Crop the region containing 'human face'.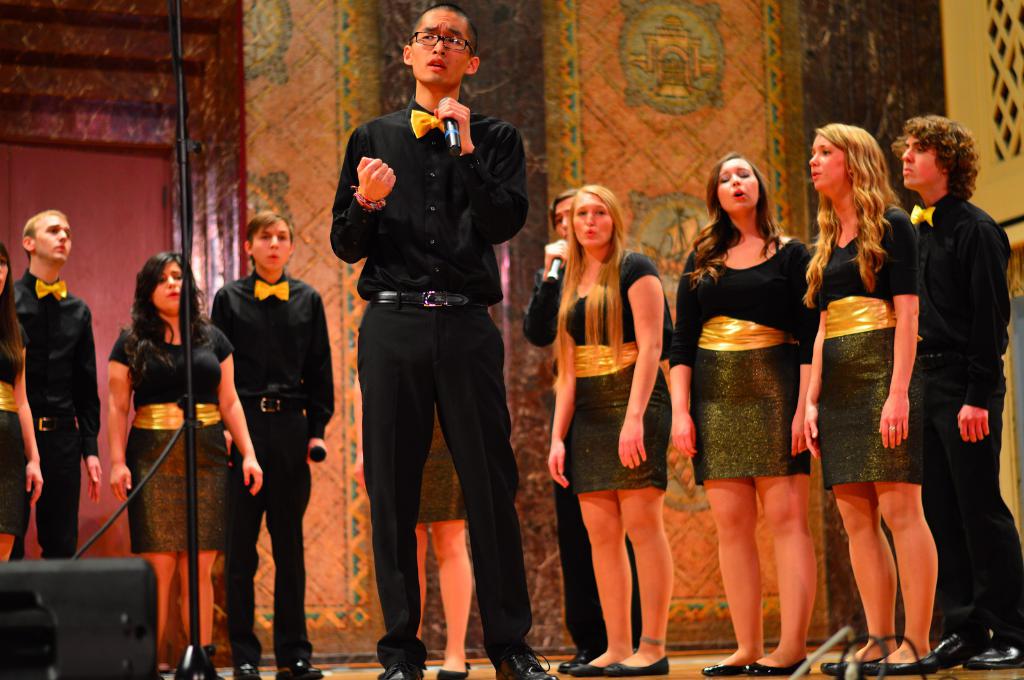
Crop region: left=252, top=219, right=287, bottom=270.
